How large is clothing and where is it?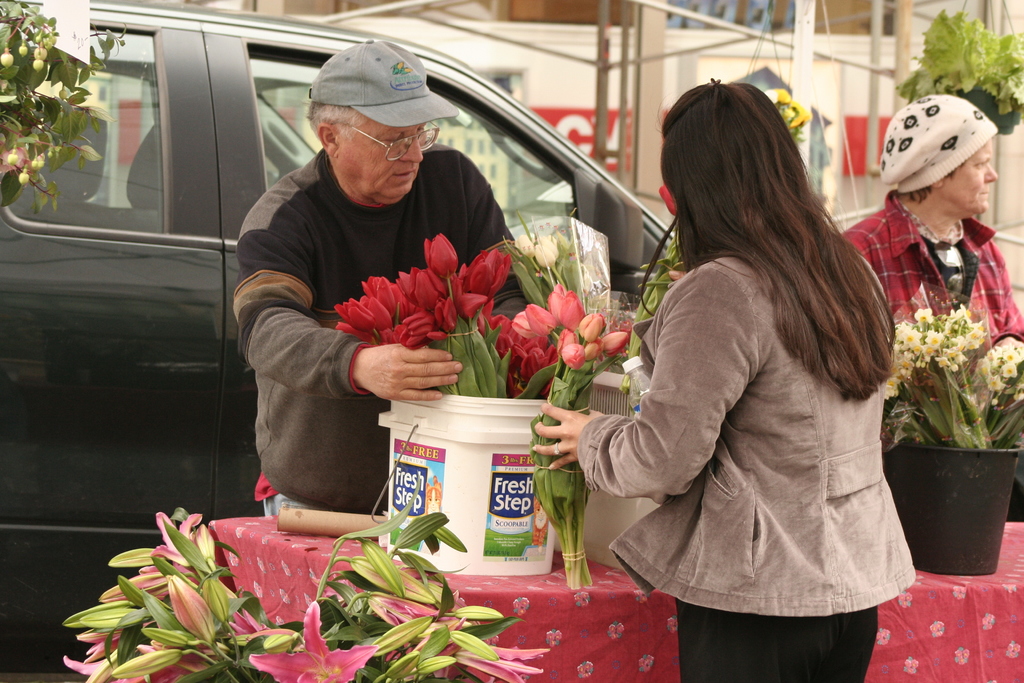
Bounding box: BBox(823, 189, 1023, 360).
